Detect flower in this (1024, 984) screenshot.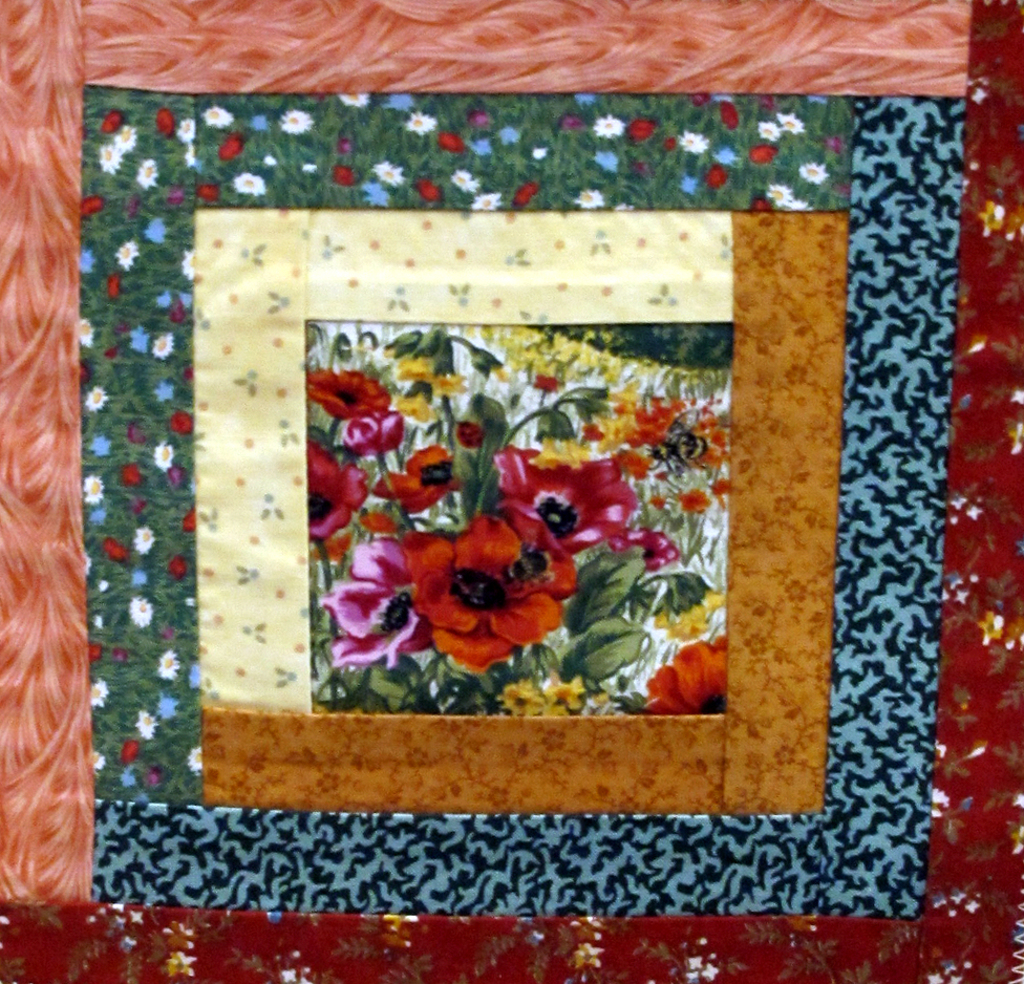
Detection: 162:693:177:716.
